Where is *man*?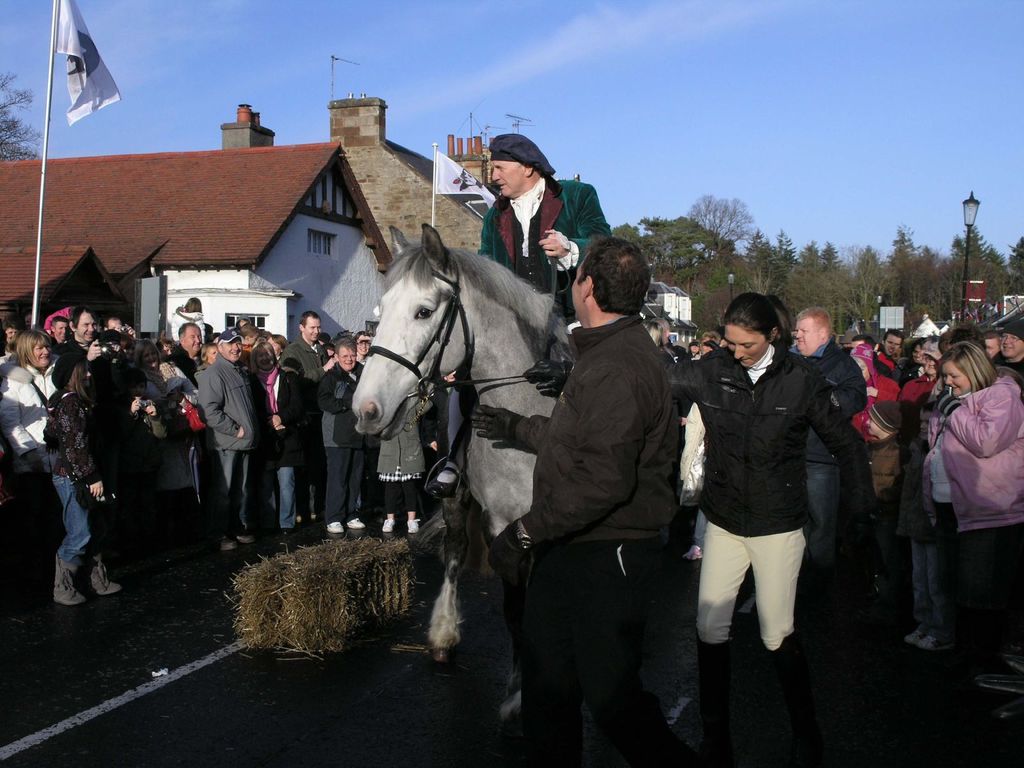
locate(877, 330, 906, 378).
